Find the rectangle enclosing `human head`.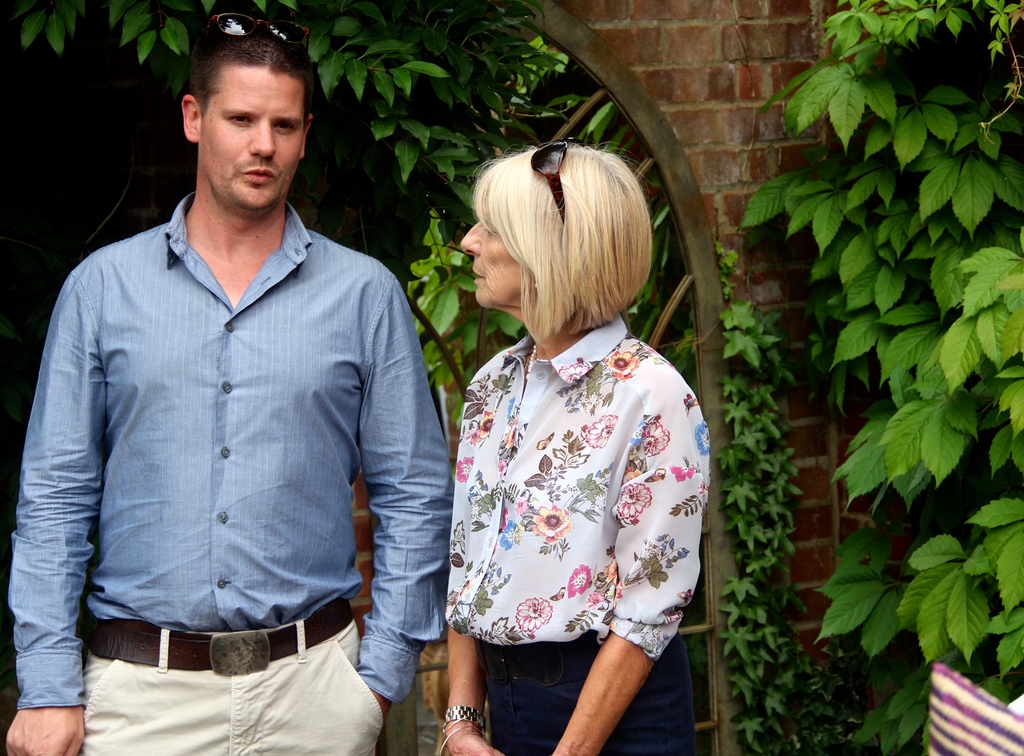
<box>454,144,646,346</box>.
